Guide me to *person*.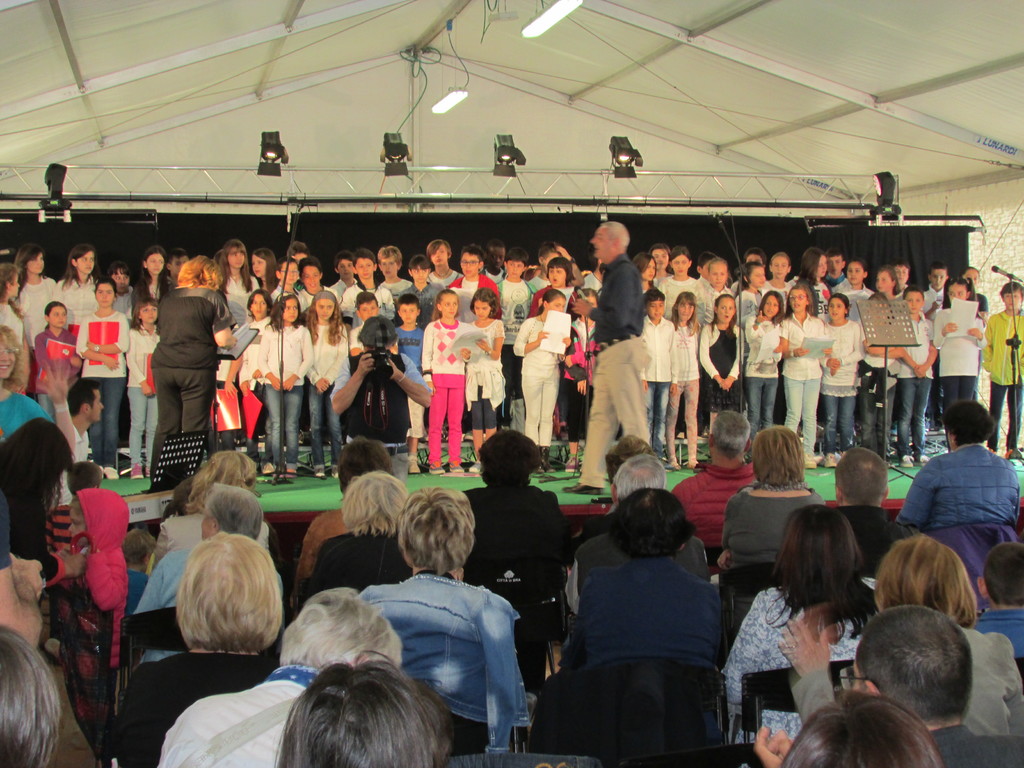
Guidance: left=289, top=239, right=311, bottom=262.
